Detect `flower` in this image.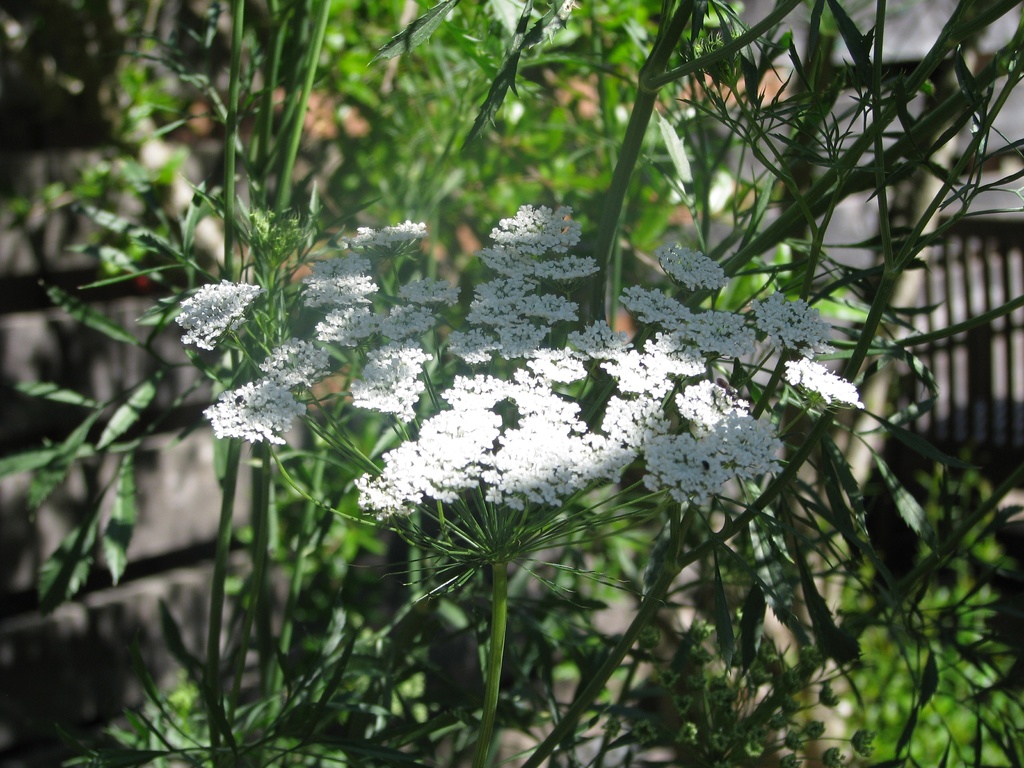
Detection: x1=204 y1=376 x2=303 y2=450.
